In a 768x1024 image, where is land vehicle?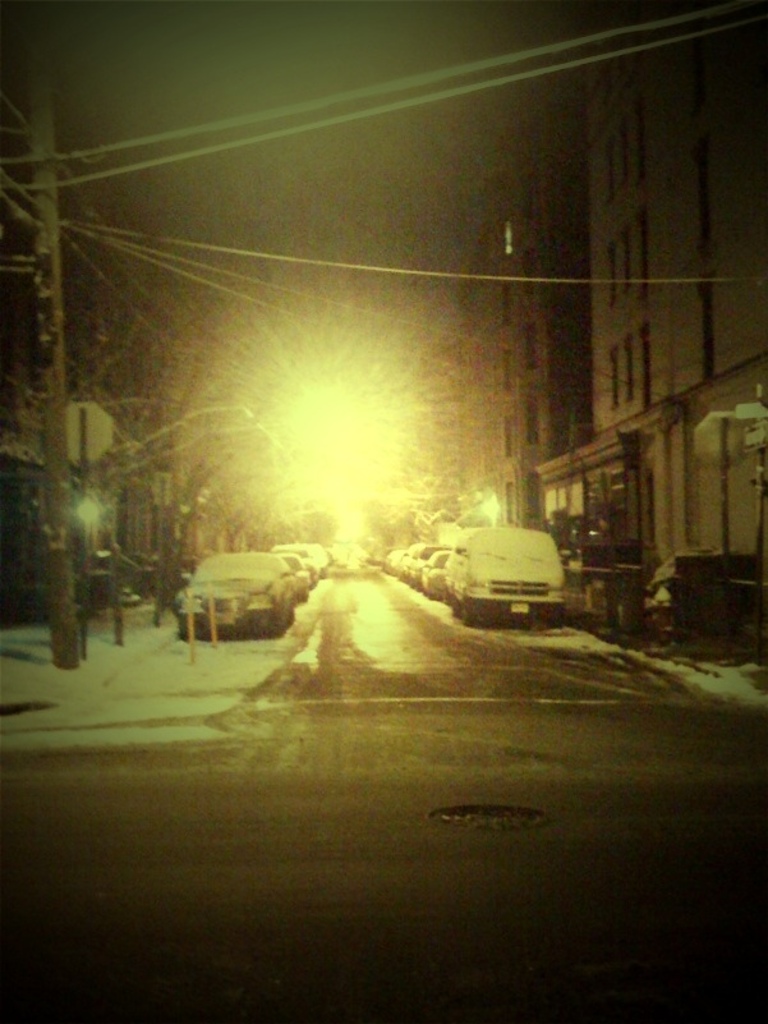
detection(405, 546, 431, 577).
